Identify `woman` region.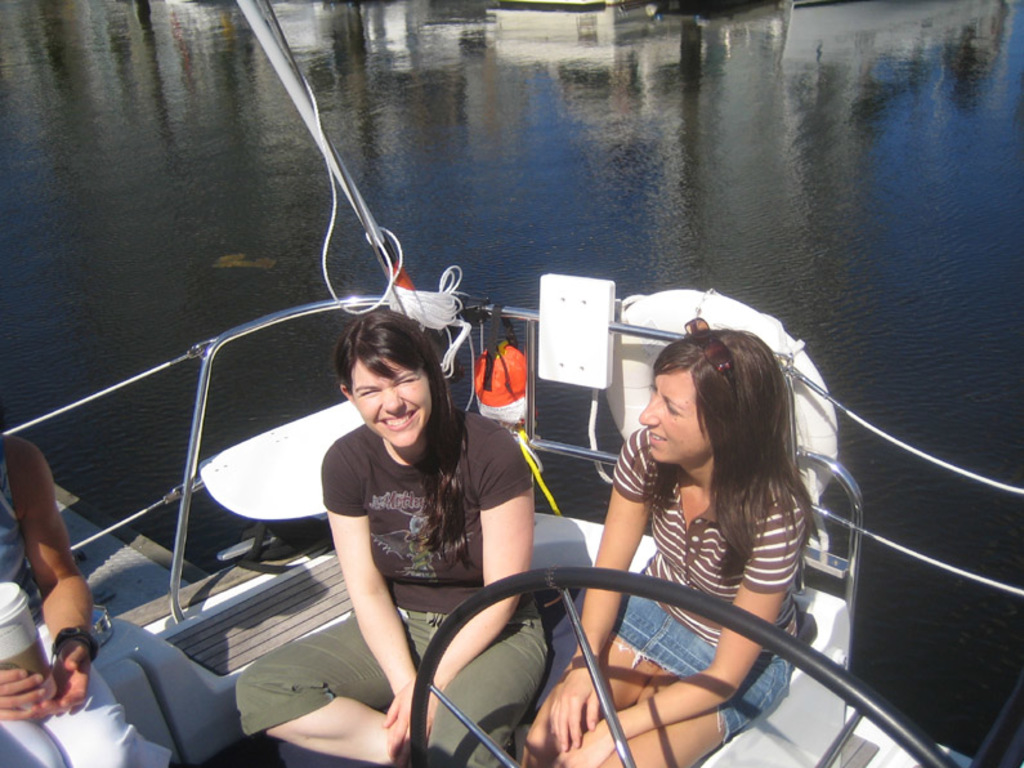
Region: 236 308 550 767.
